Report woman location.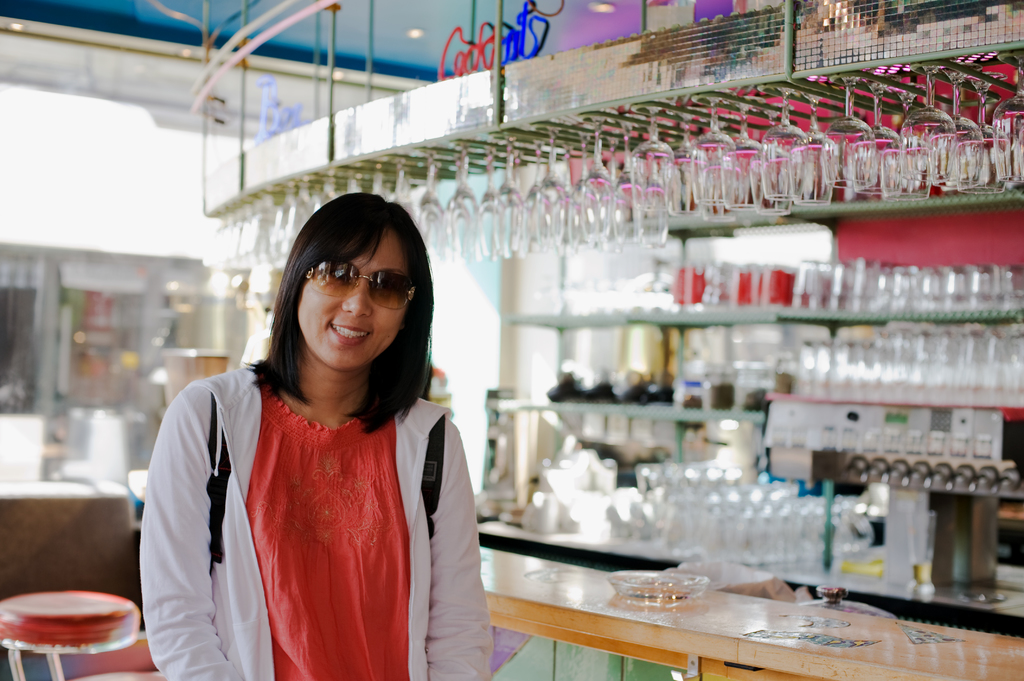
Report: locate(163, 218, 520, 659).
